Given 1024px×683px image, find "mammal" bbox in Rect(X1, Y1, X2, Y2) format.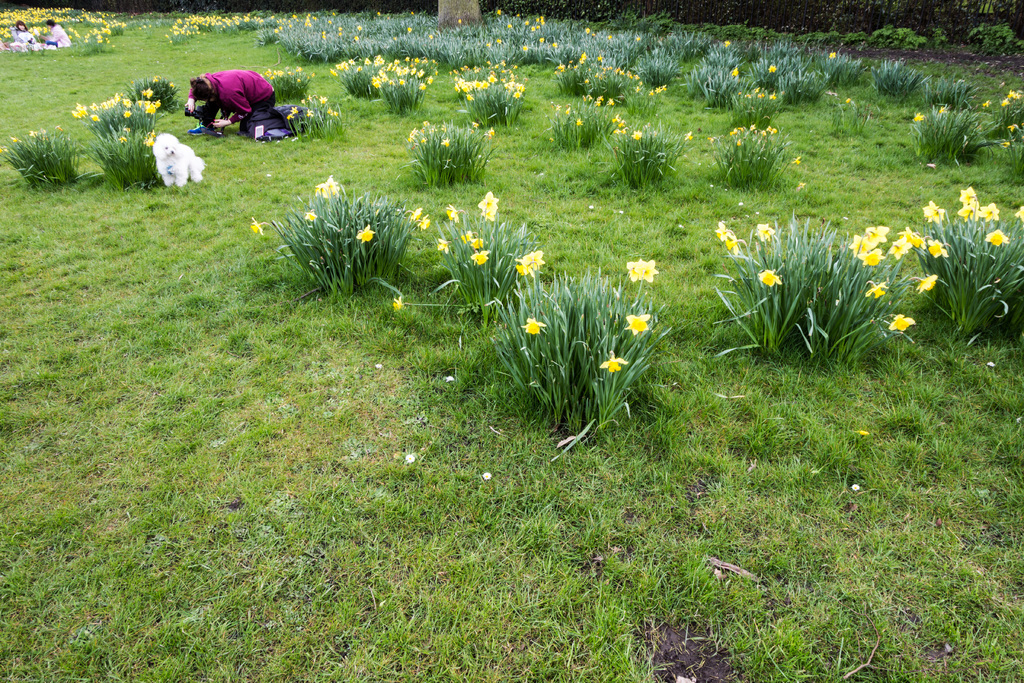
Rect(6, 22, 30, 47).
